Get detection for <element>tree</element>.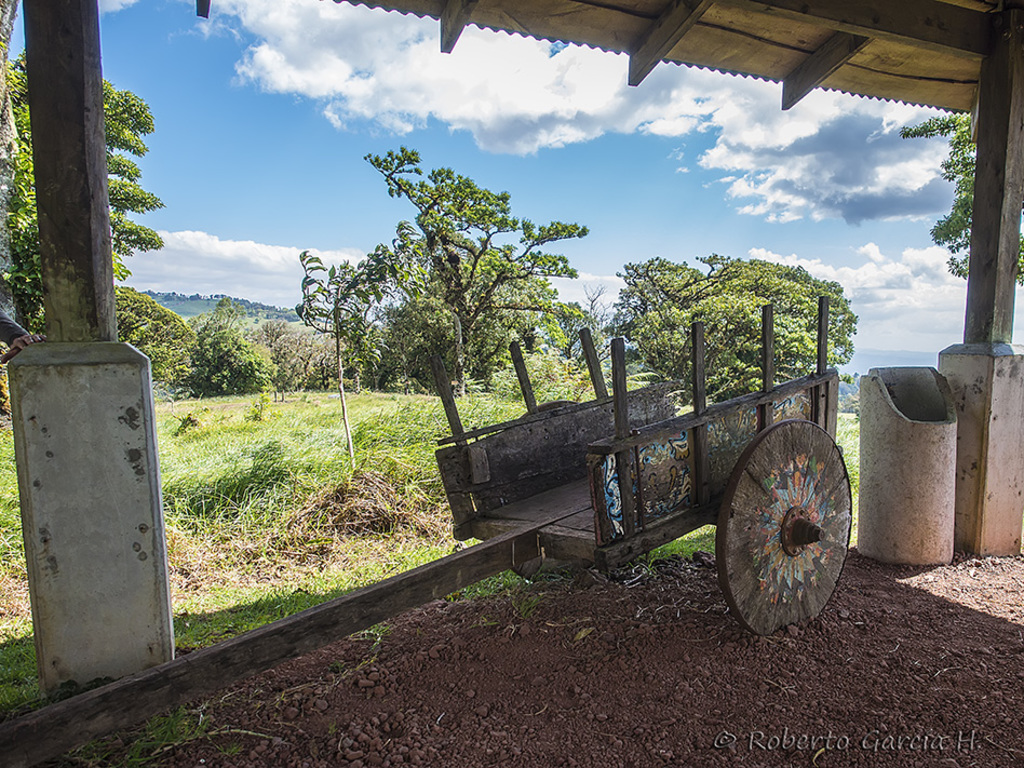
Detection: left=603, top=264, right=844, bottom=398.
